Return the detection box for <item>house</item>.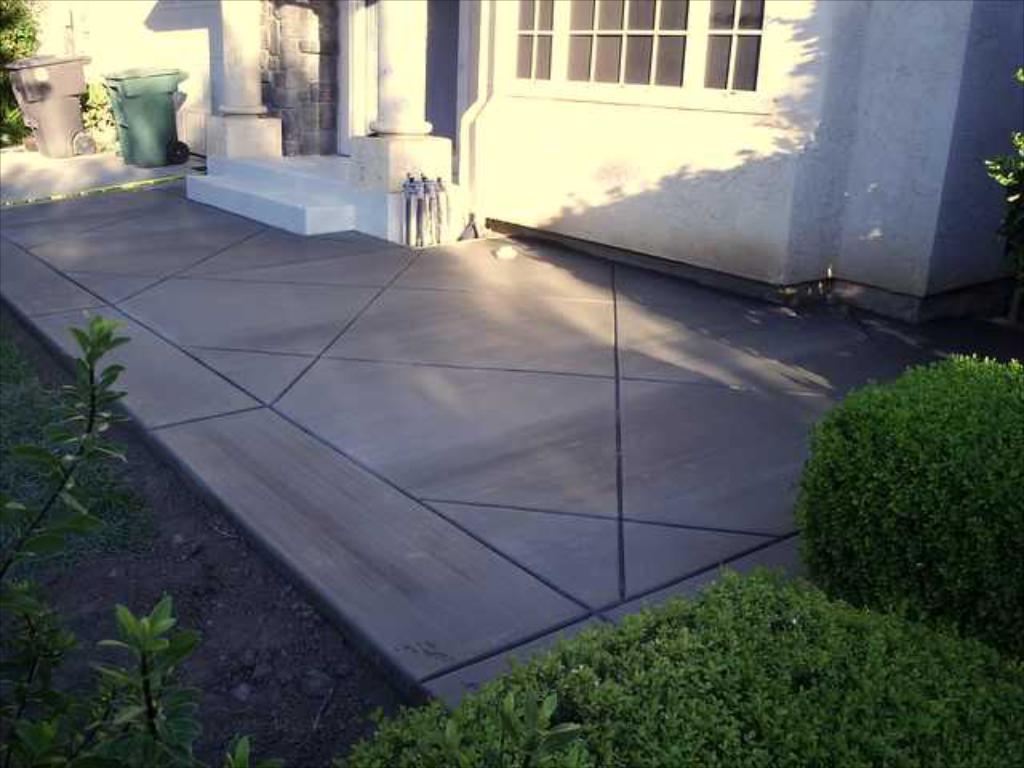
(left=0, top=0, right=1022, bottom=331).
